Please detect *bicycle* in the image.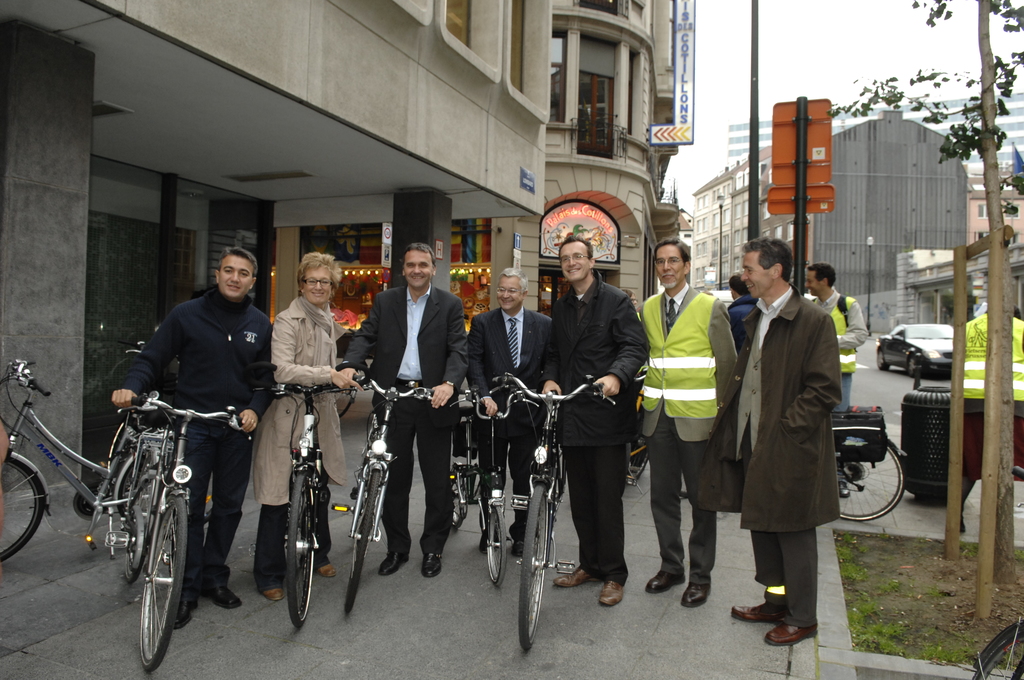
Rect(970, 617, 1023, 679).
